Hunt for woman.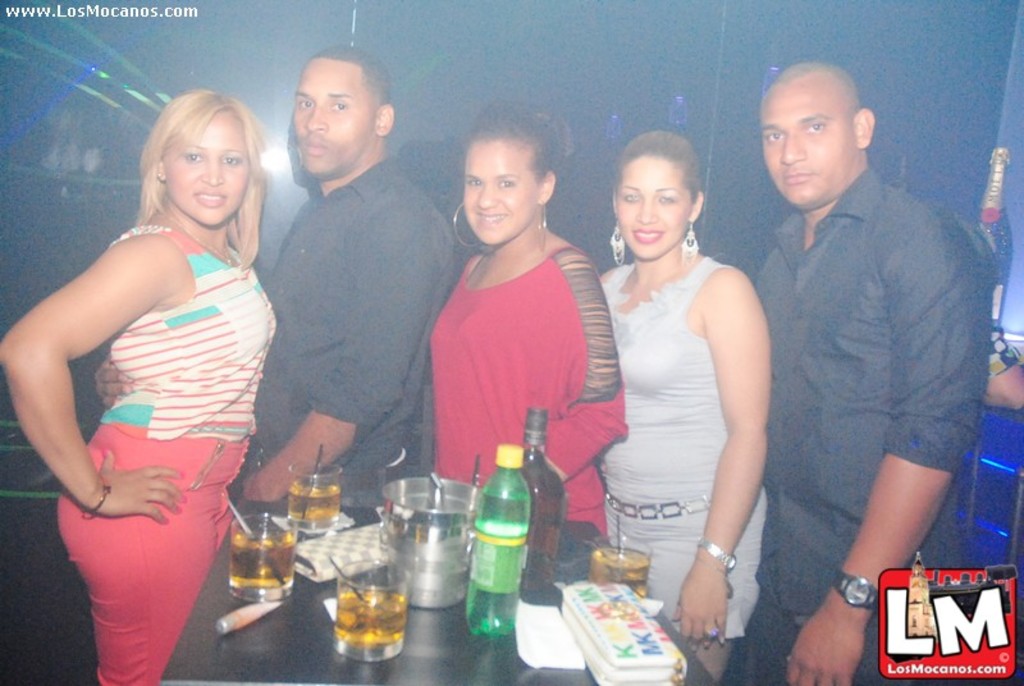
Hunted down at [x1=429, y1=101, x2=628, y2=546].
